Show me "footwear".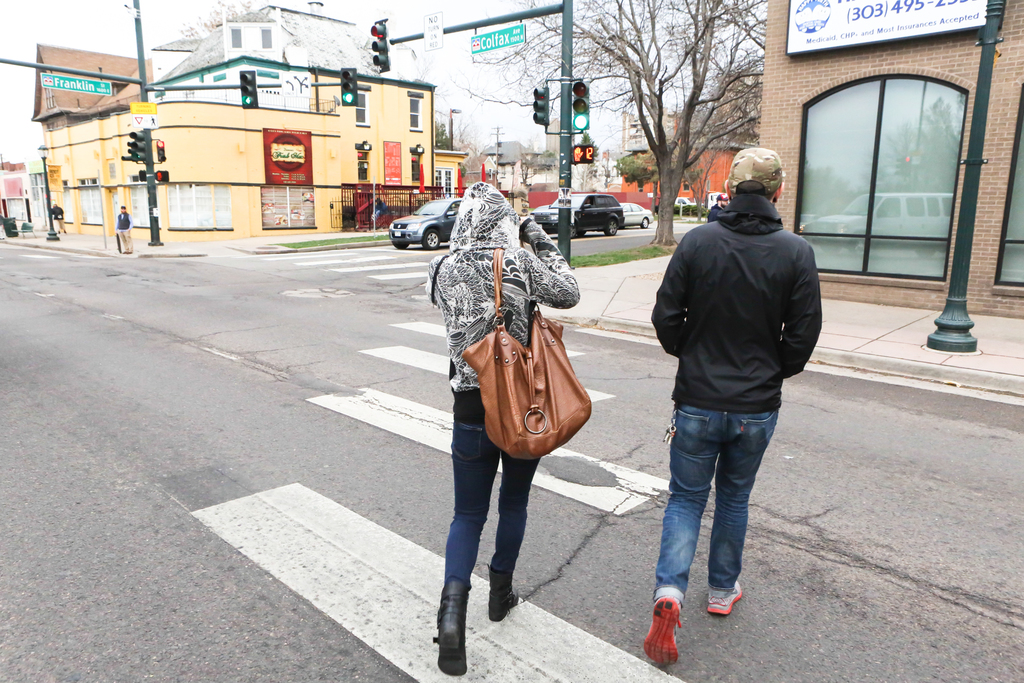
"footwear" is here: (699,575,746,623).
